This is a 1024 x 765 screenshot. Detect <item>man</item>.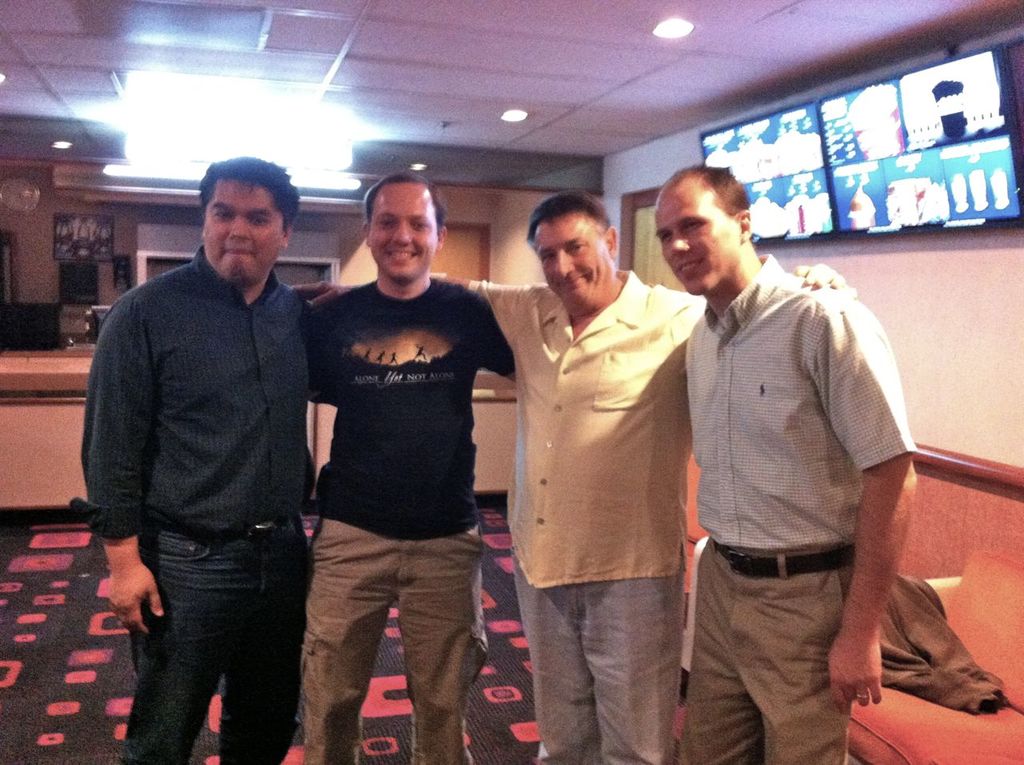
{"x1": 305, "y1": 190, "x2": 852, "y2": 764}.
